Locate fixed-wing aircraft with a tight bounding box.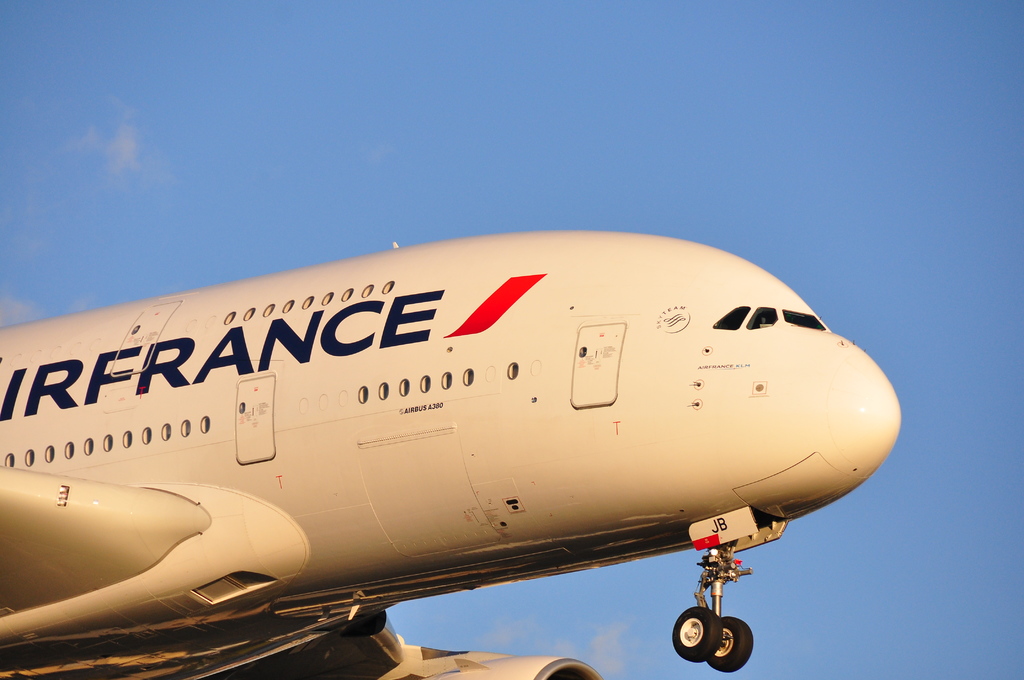
l=1, t=227, r=904, b=679.
